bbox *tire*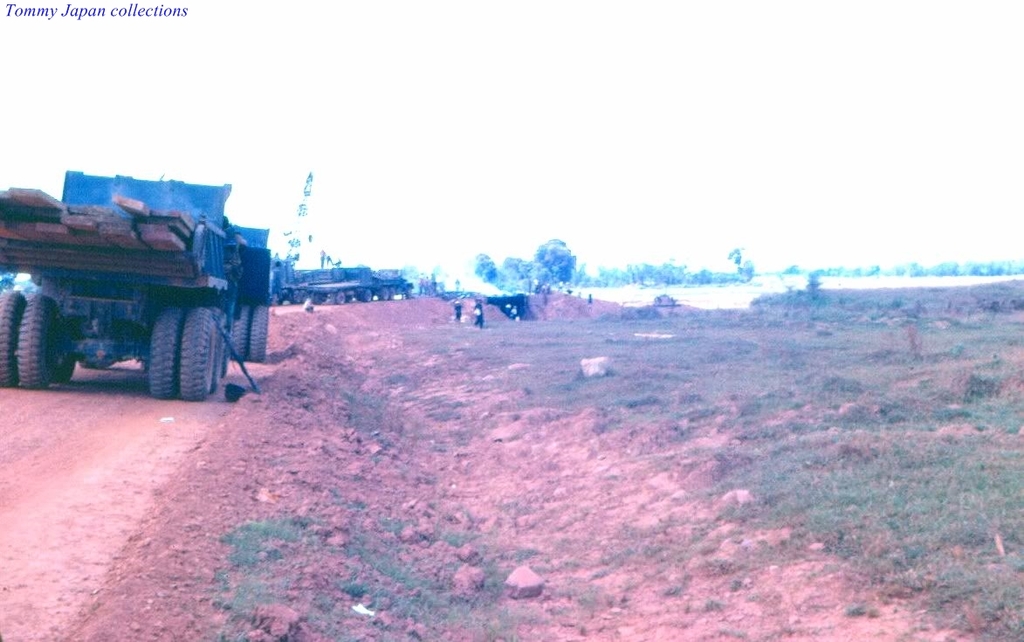
l=233, t=305, r=250, b=363
